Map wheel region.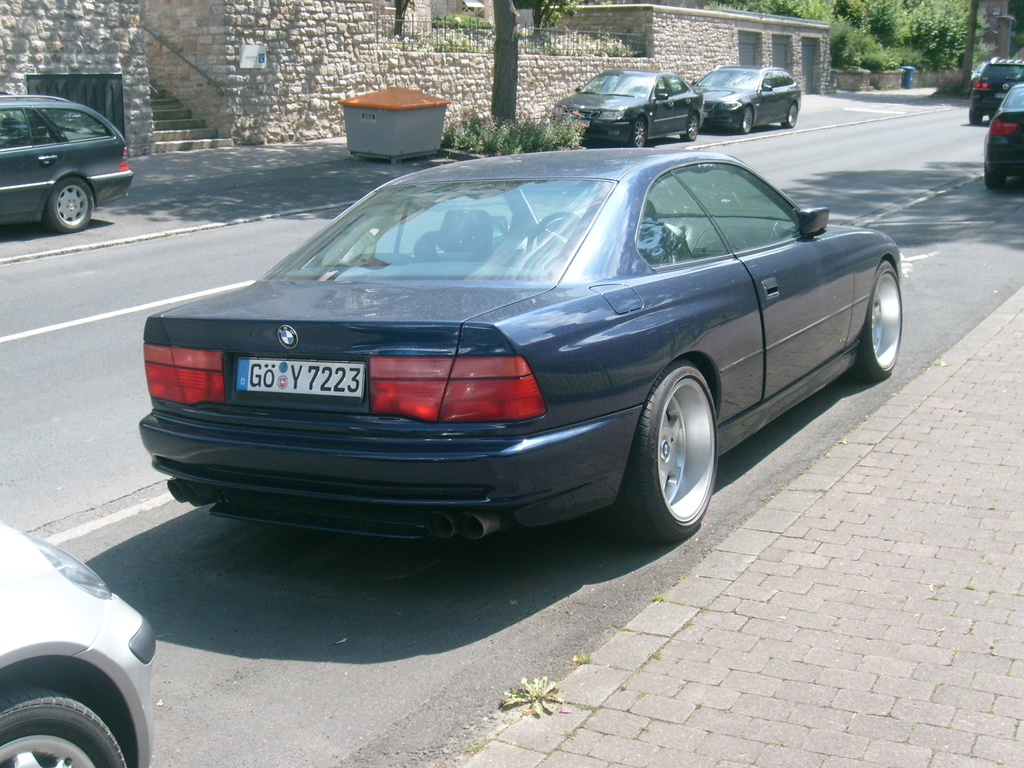
Mapped to 0/684/122/767.
